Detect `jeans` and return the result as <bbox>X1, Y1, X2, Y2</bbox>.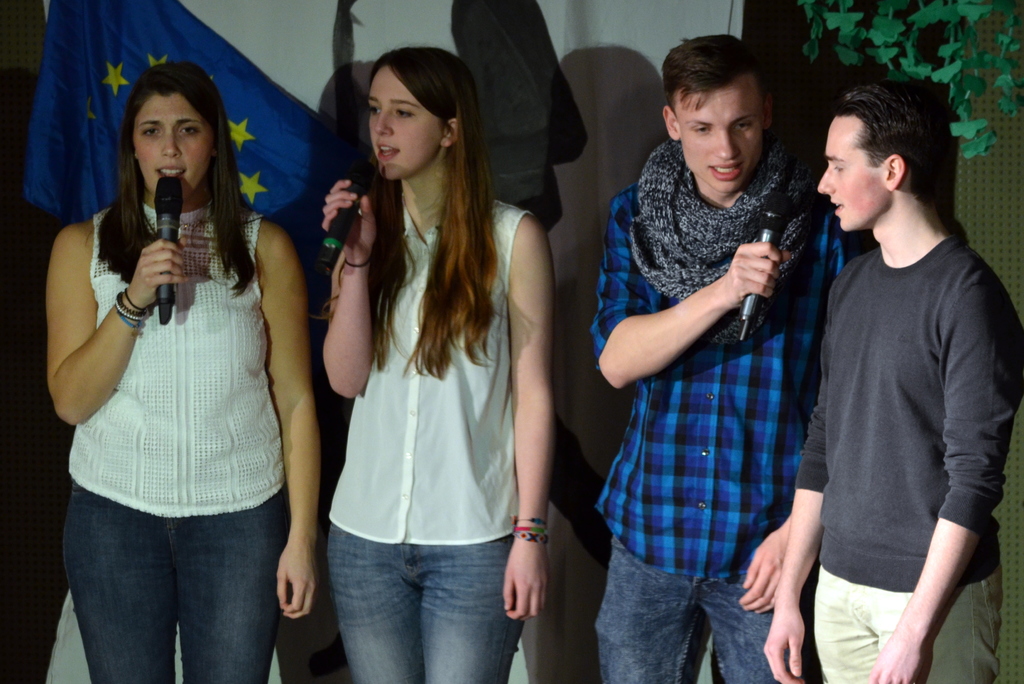
<bbox>306, 553, 515, 681</bbox>.
